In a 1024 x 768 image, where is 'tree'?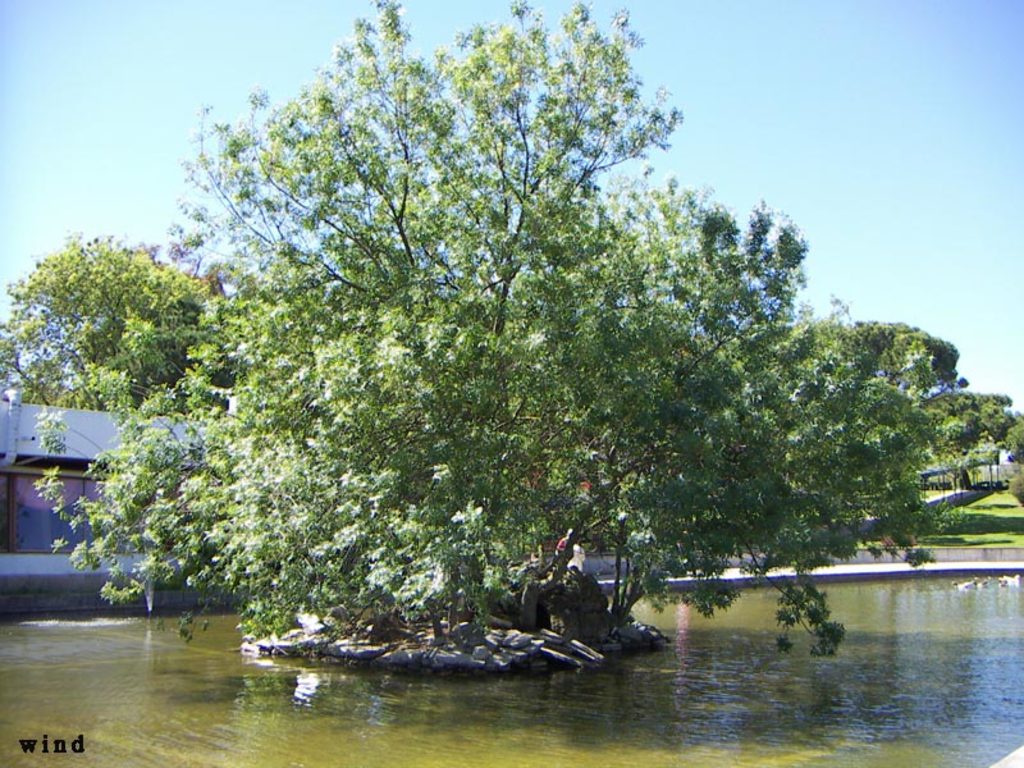
<region>915, 388, 1023, 467</region>.
